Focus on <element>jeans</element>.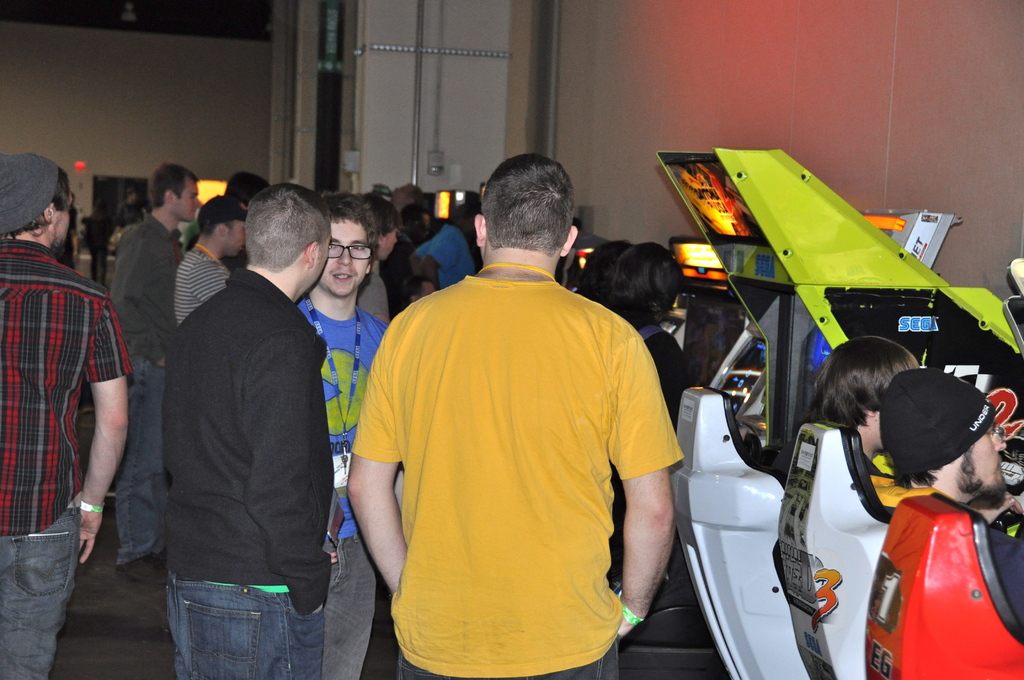
Focused at bbox=[113, 357, 166, 569].
